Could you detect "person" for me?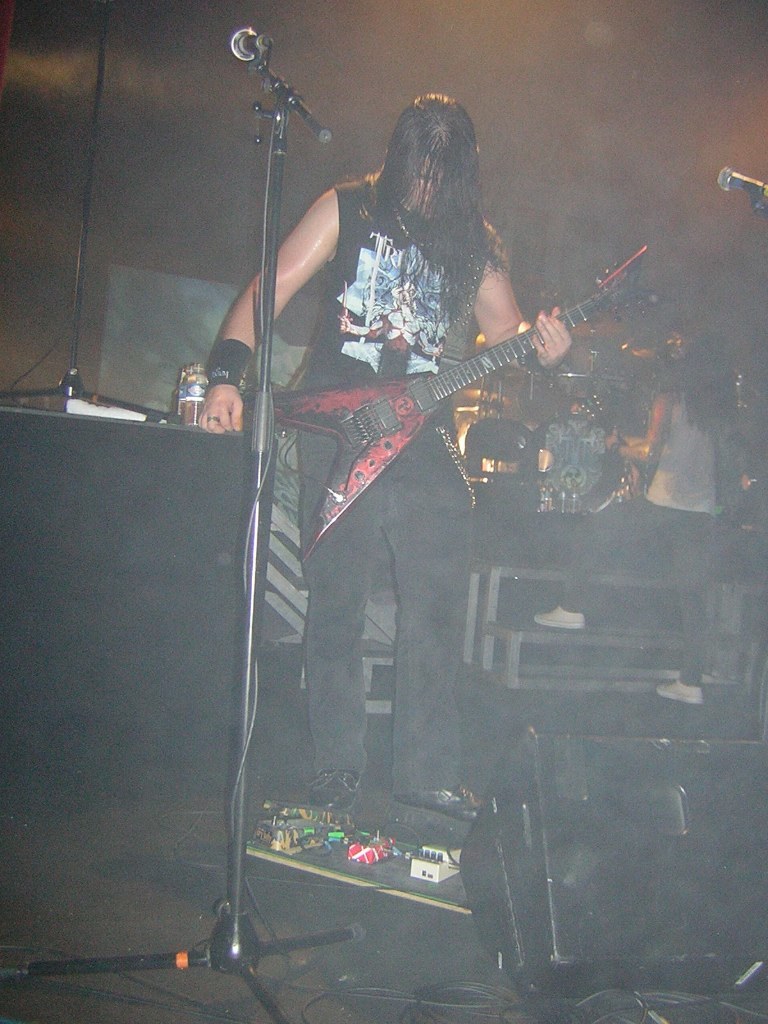
Detection result: (534, 338, 729, 705).
